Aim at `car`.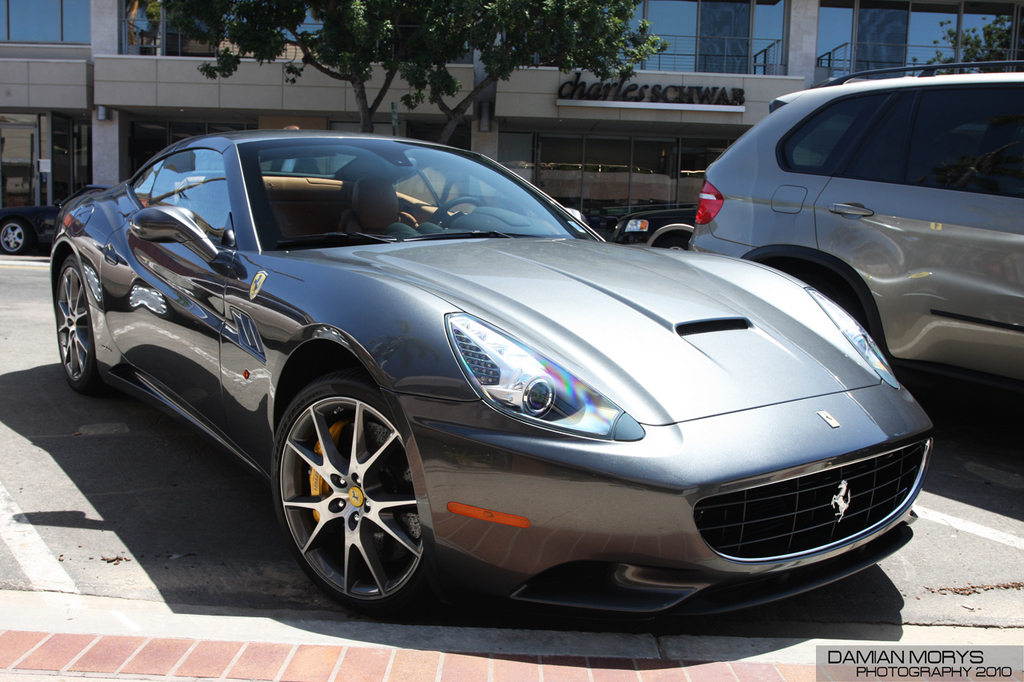
Aimed at x1=611, y1=204, x2=697, y2=249.
